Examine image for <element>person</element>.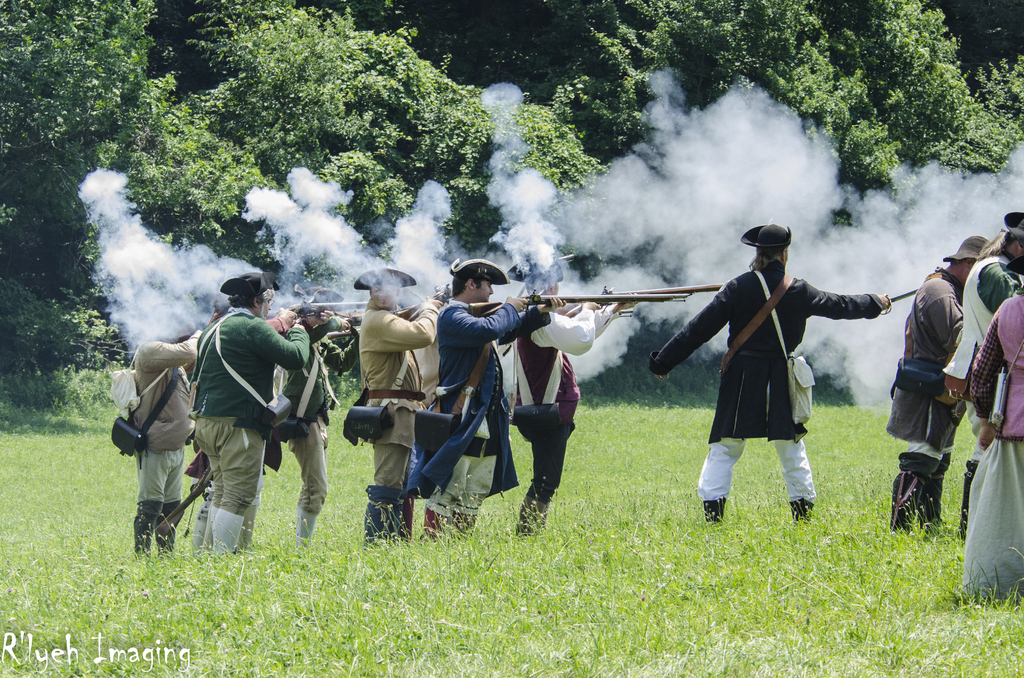
Examination result: {"left": 205, "top": 281, "right": 281, "bottom": 574}.
